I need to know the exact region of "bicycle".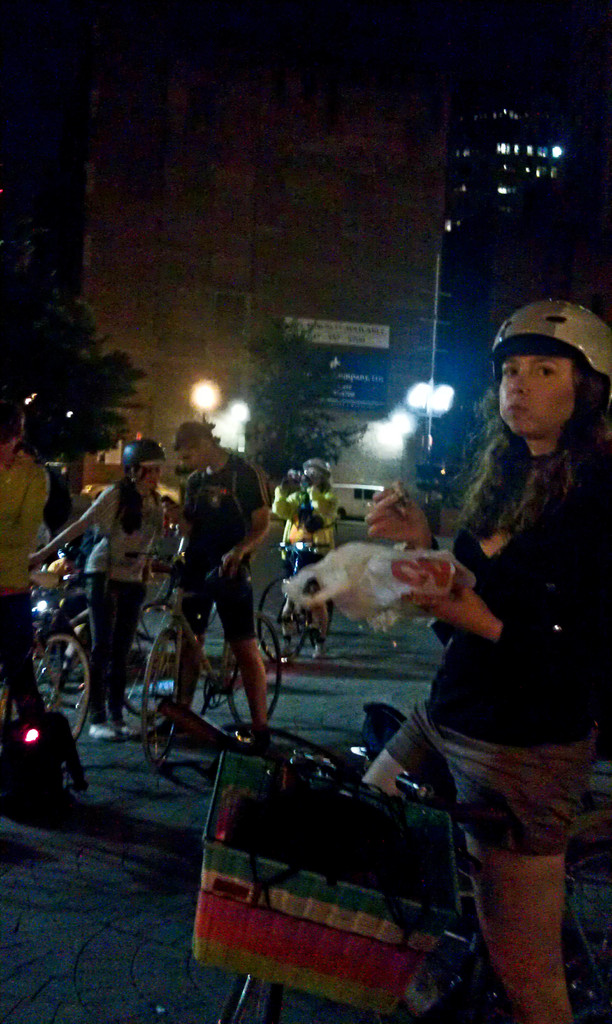
Region: x1=0, y1=564, x2=101, y2=750.
